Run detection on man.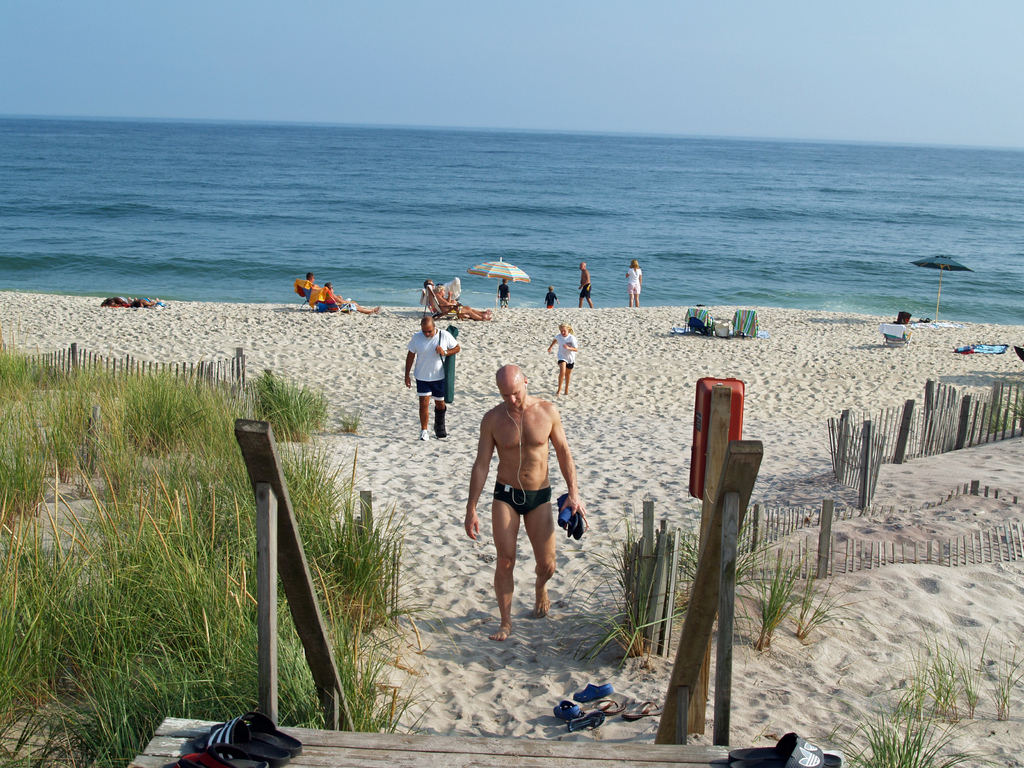
Result: 420:279:492:316.
